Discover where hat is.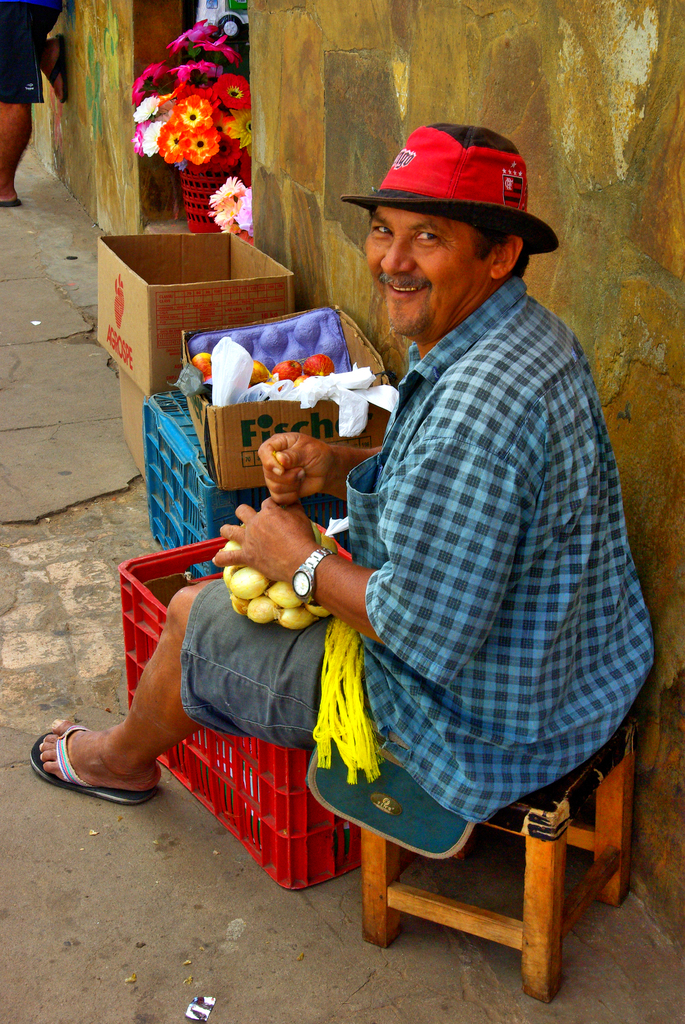
Discovered at box(343, 124, 561, 257).
